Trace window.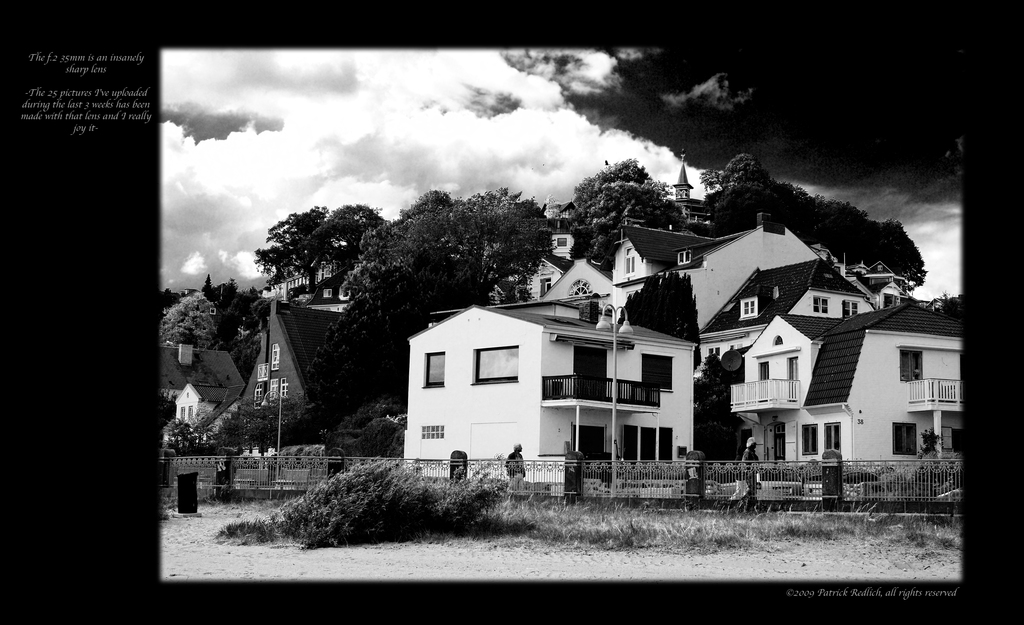
Traced to <box>846,300,860,317</box>.
